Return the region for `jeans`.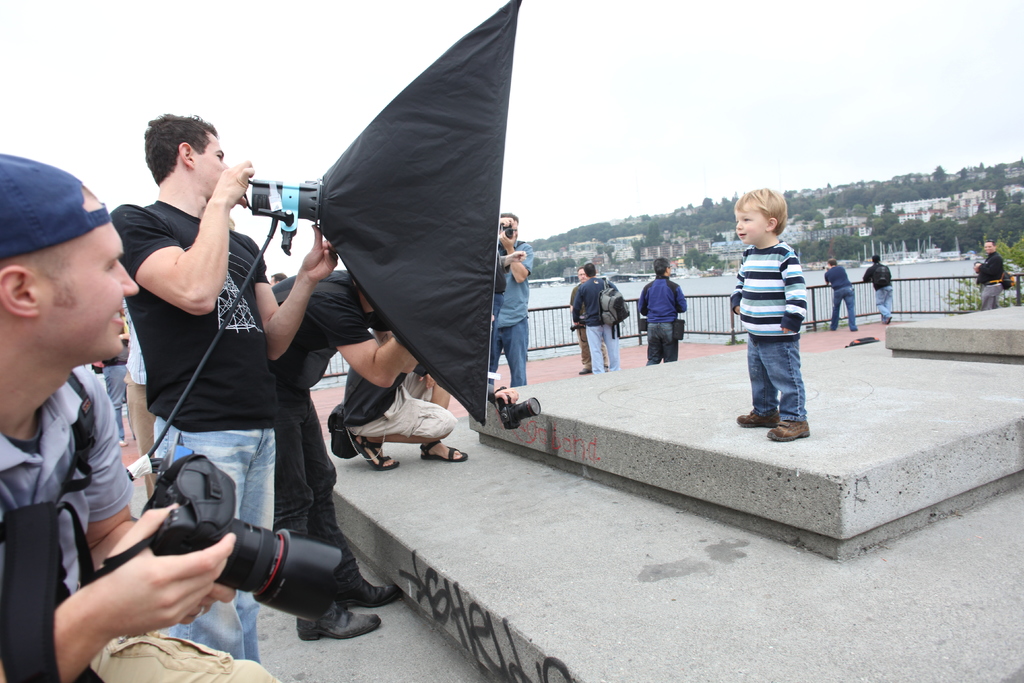
bbox(271, 397, 362, 575).
